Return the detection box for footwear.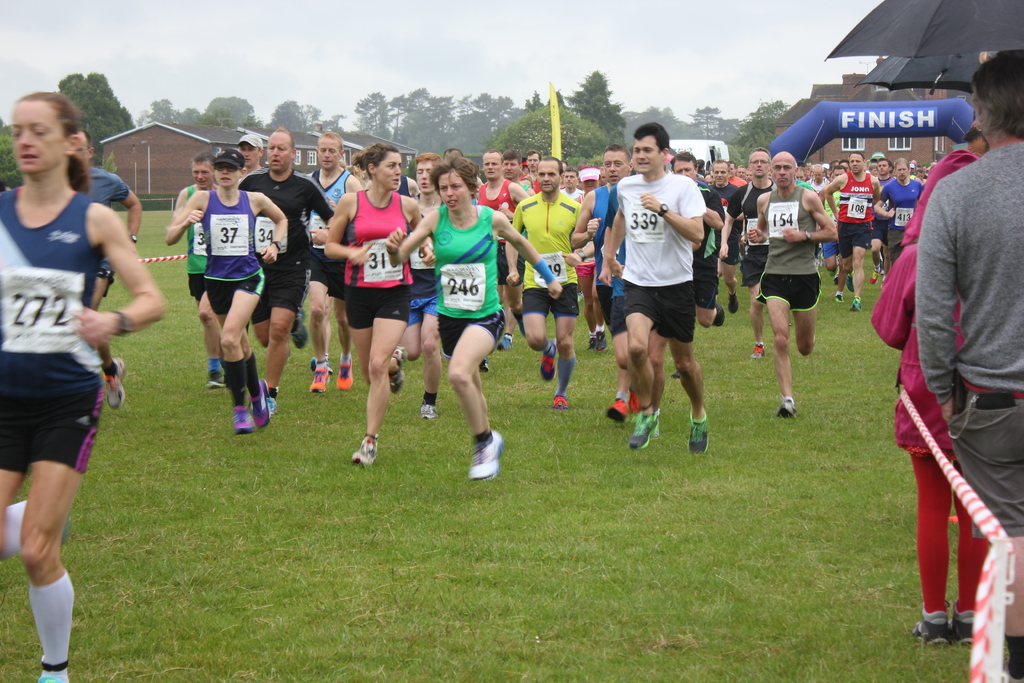
pyautogui.locateOnScreen(725, 287, 739, 315).
